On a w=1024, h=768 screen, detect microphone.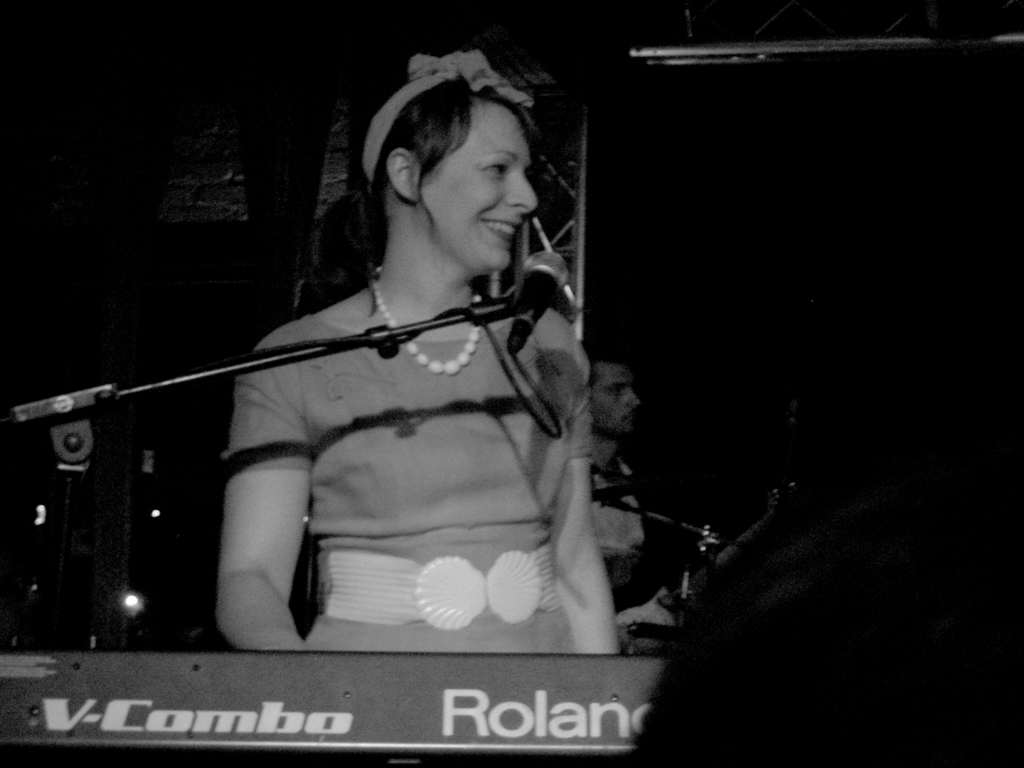
[x1=508, y1=247, x2=567, y2=353].
